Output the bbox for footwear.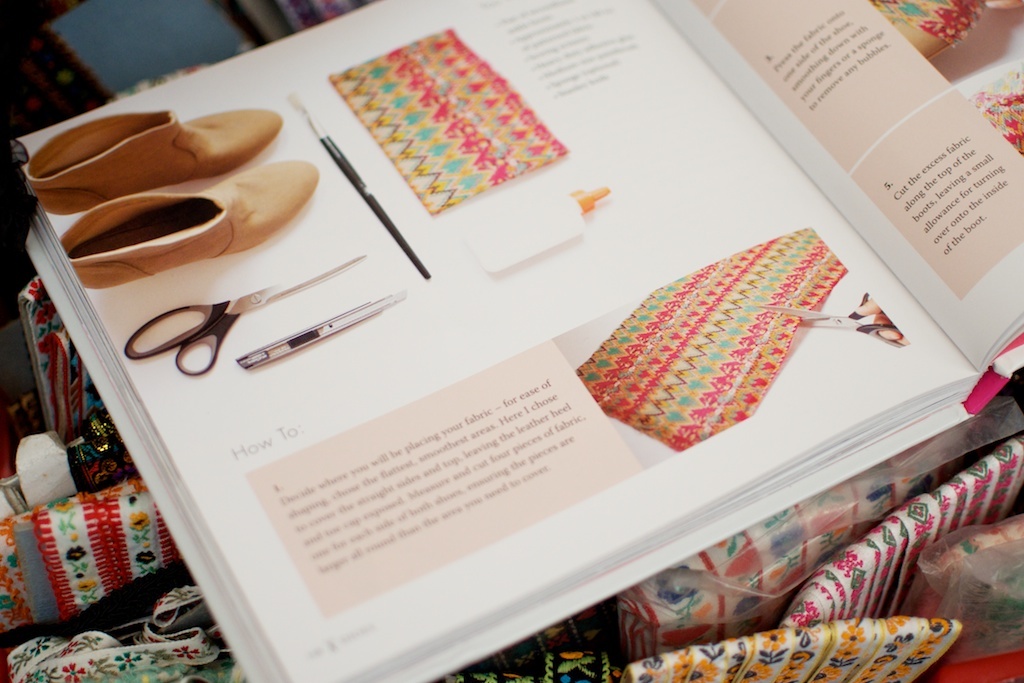
(18,106,283,219).
